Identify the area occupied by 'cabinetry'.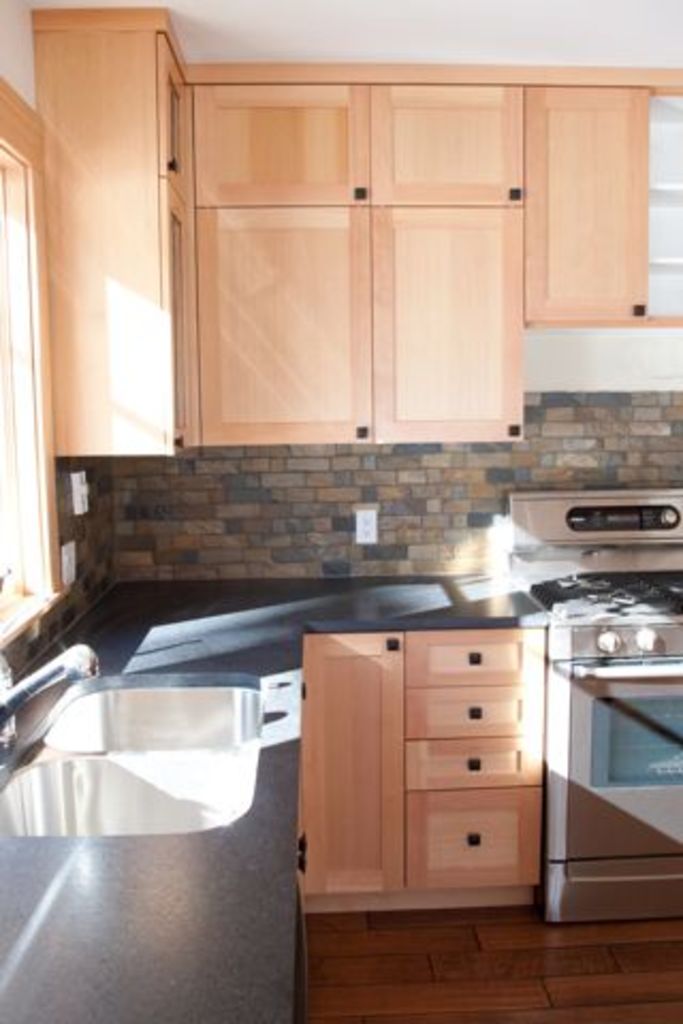
Area: select_region(303, 634, 540, 902).
